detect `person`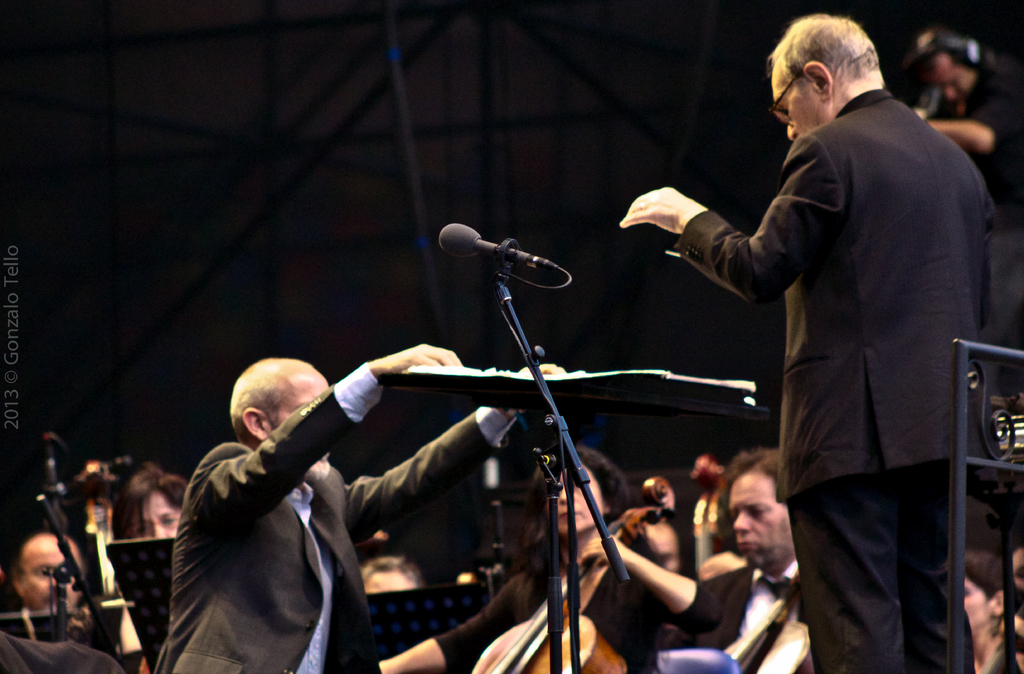
(114,462,189,541)
